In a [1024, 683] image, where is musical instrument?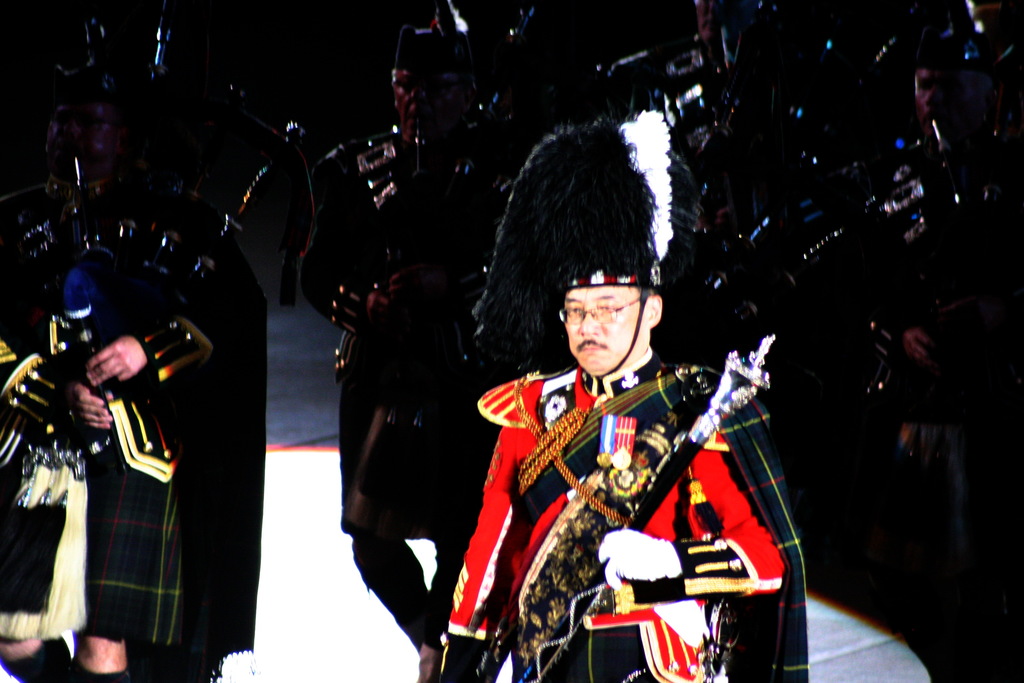
[378,135,449,349].
